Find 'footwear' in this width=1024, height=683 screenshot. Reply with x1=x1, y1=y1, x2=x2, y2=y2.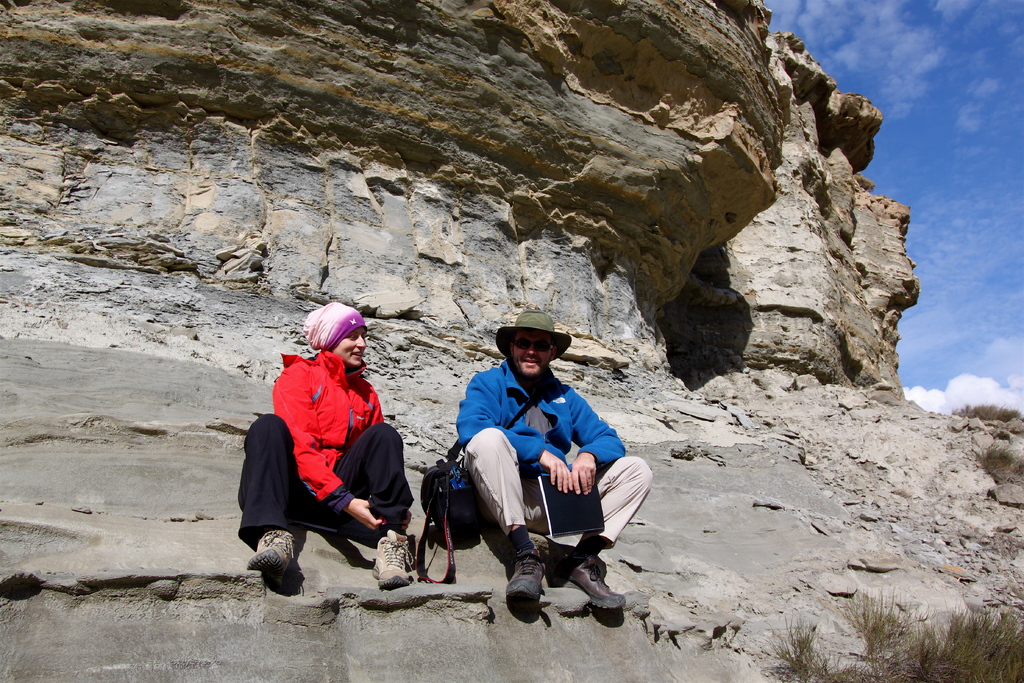
x1=246, y1=527, x2=292, y2=587.
